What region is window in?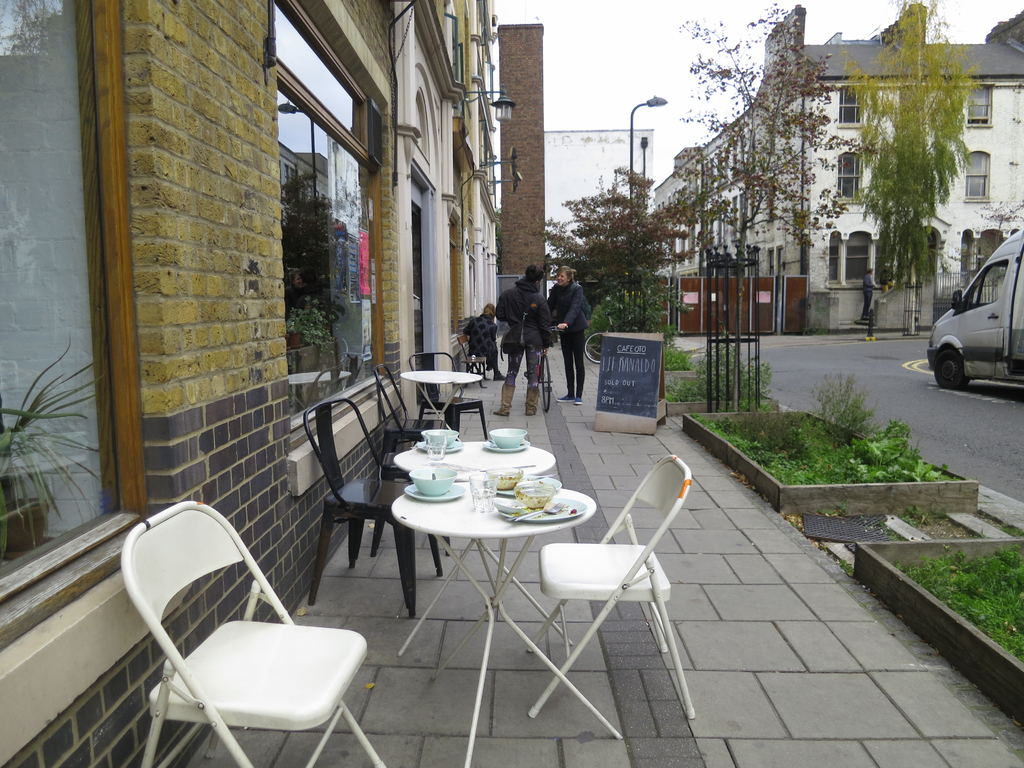
(x1=963, y1=82, x2=990, y2=127).
